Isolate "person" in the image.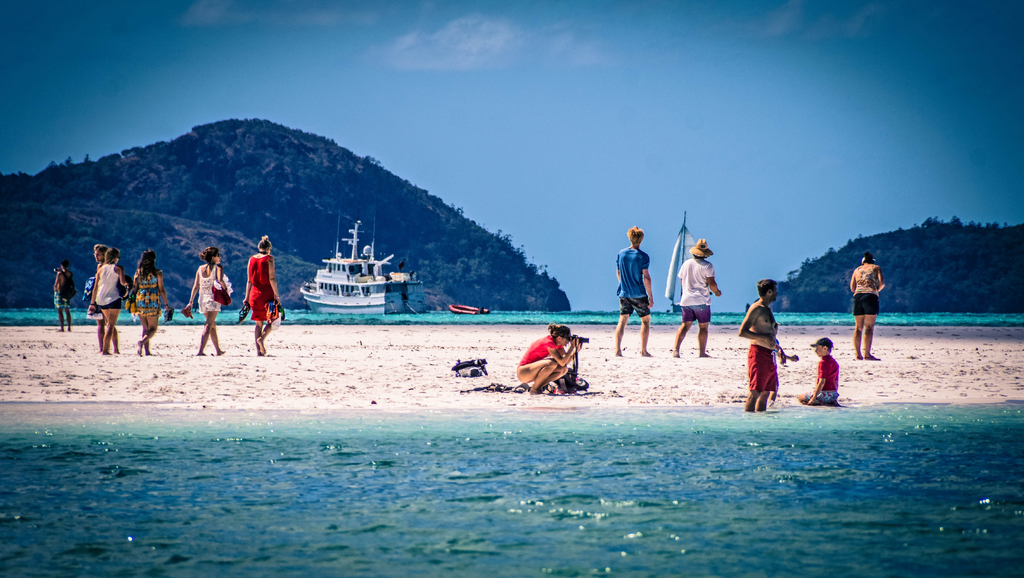
Isolated region: (left=84, top=240, right=115, bottom=351).
